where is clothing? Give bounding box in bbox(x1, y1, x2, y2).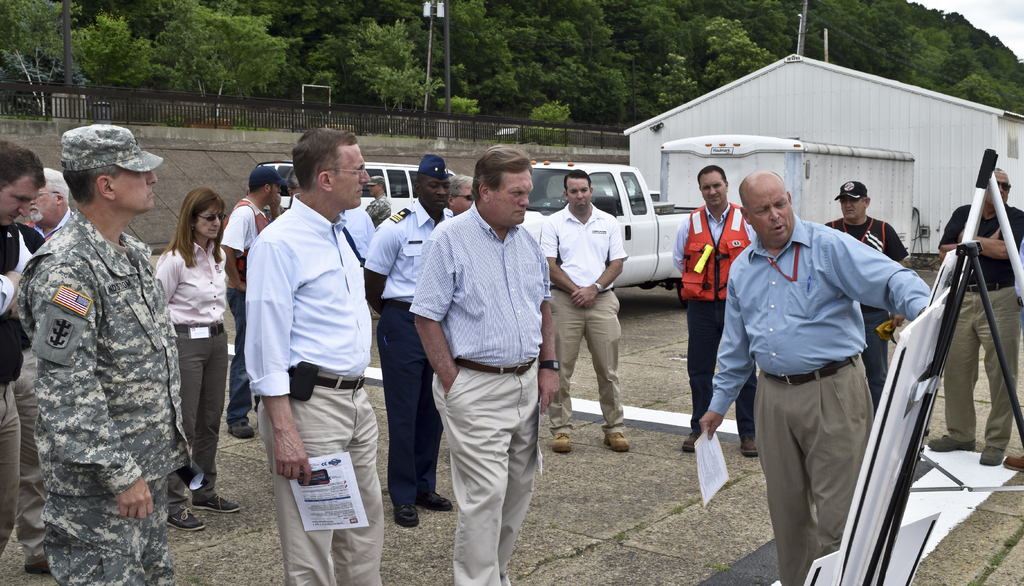
bbox(409, 202, 548, 585).
